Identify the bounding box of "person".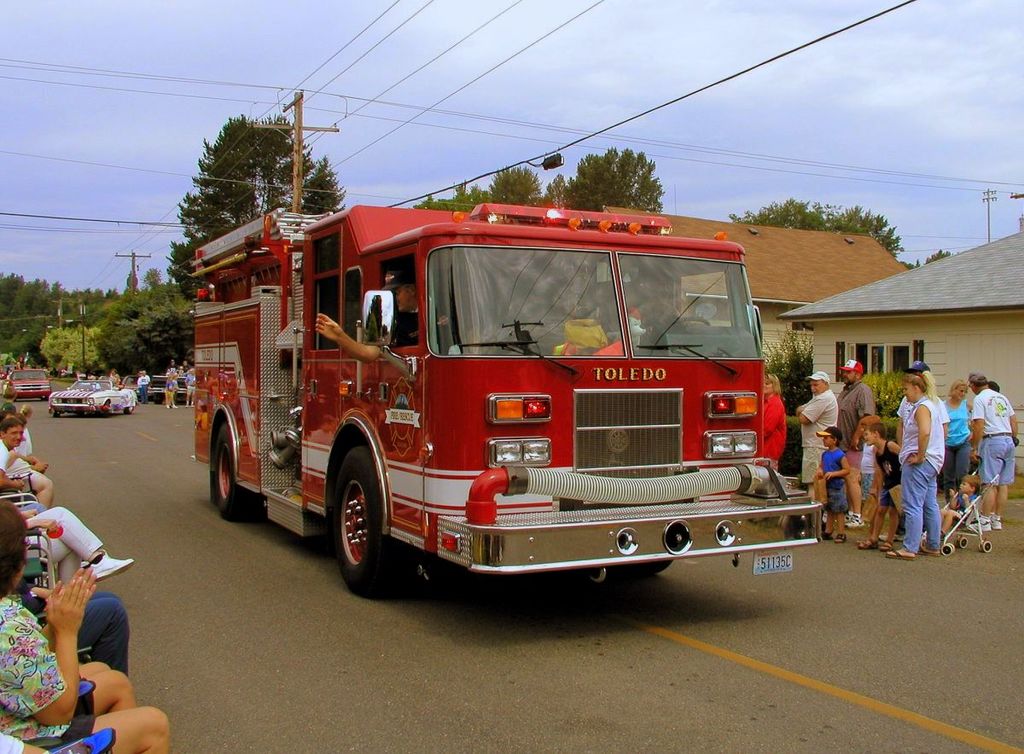
bbox(0, 403, 38, 461).
